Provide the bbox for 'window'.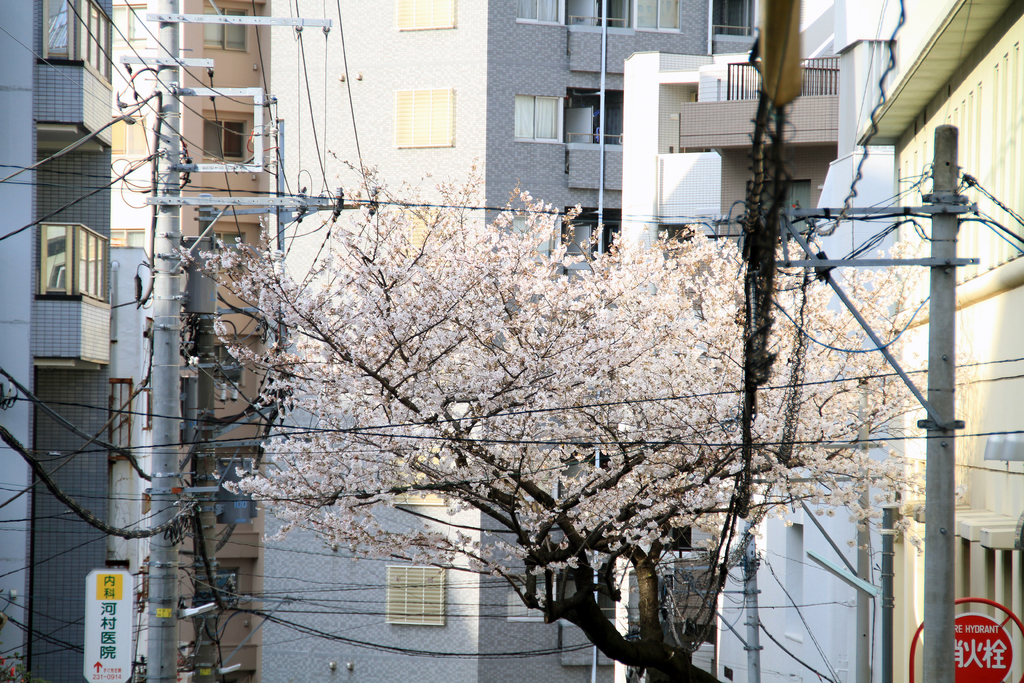
(x1=630, y1=0, x2=682, y2=29).
